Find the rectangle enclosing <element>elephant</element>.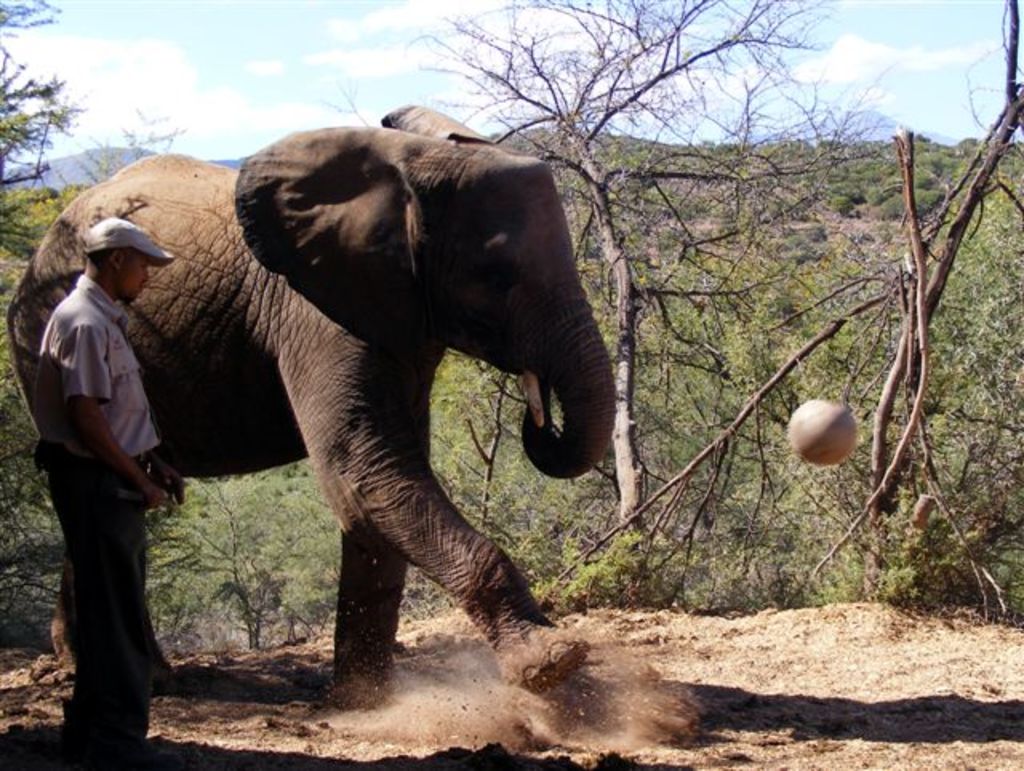
region(35, 94, 622, 688).
